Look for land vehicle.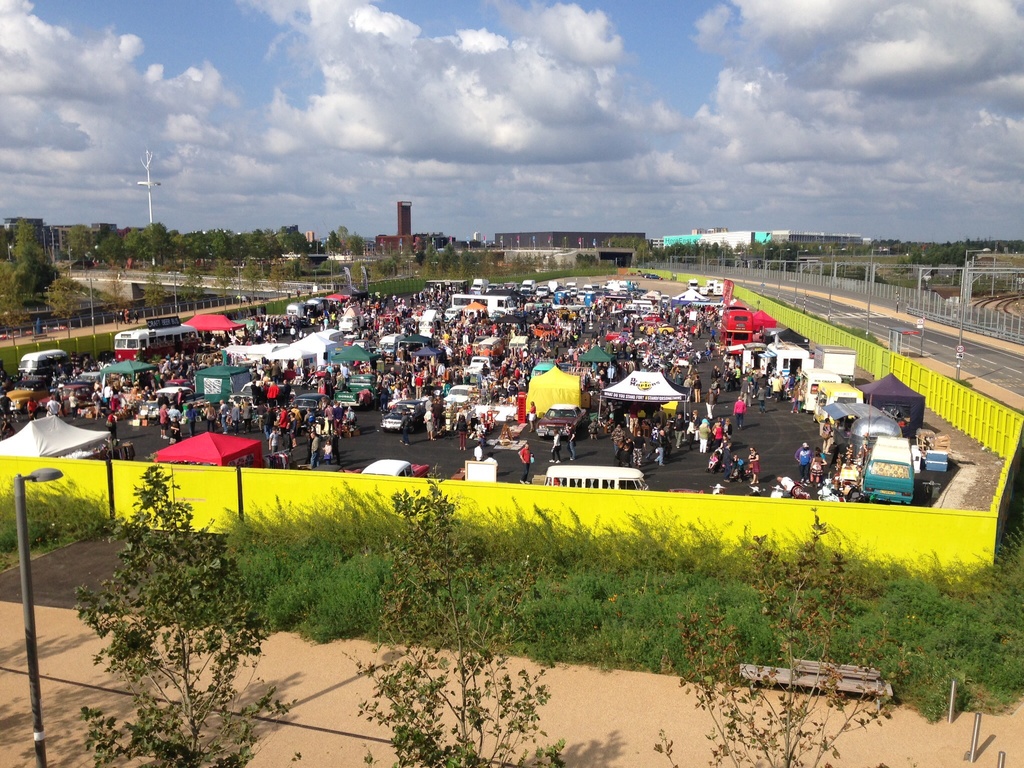
Found: Rect(451, 292, 479, 312).
